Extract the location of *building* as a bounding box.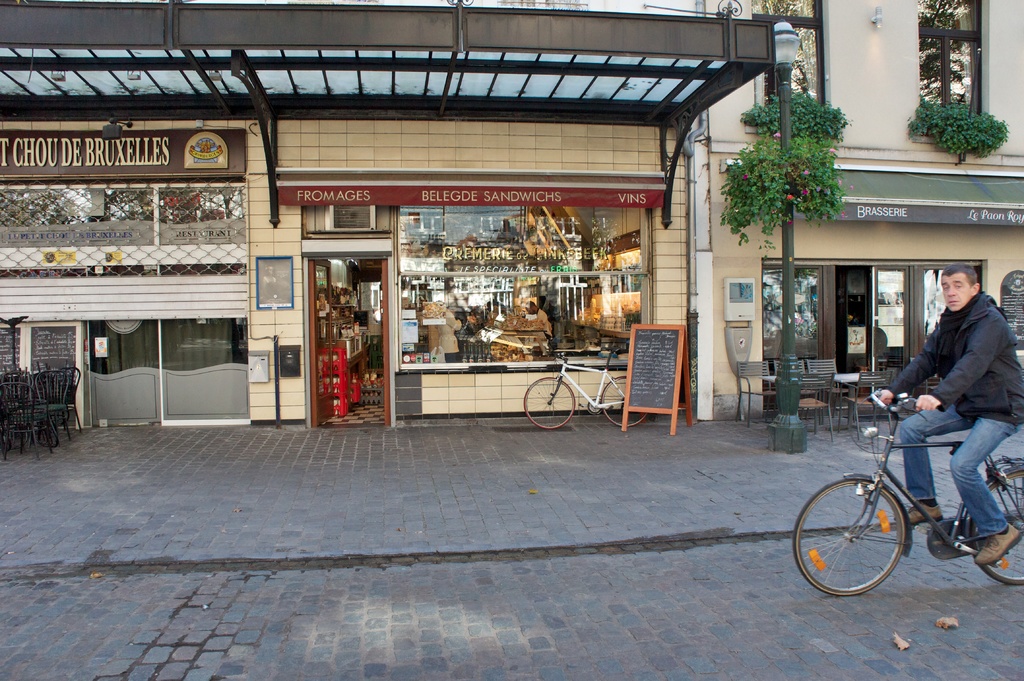
l=0, t=20, r=776, b=437.
